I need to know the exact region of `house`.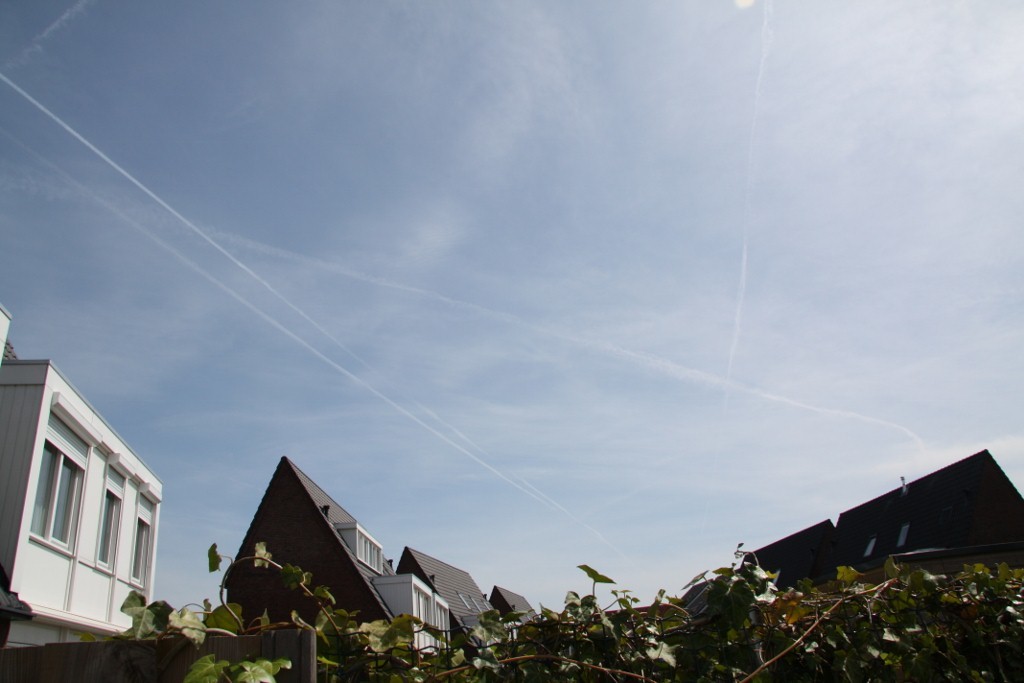
Region: x1=206, y1=449, x2=480, y2=680.
